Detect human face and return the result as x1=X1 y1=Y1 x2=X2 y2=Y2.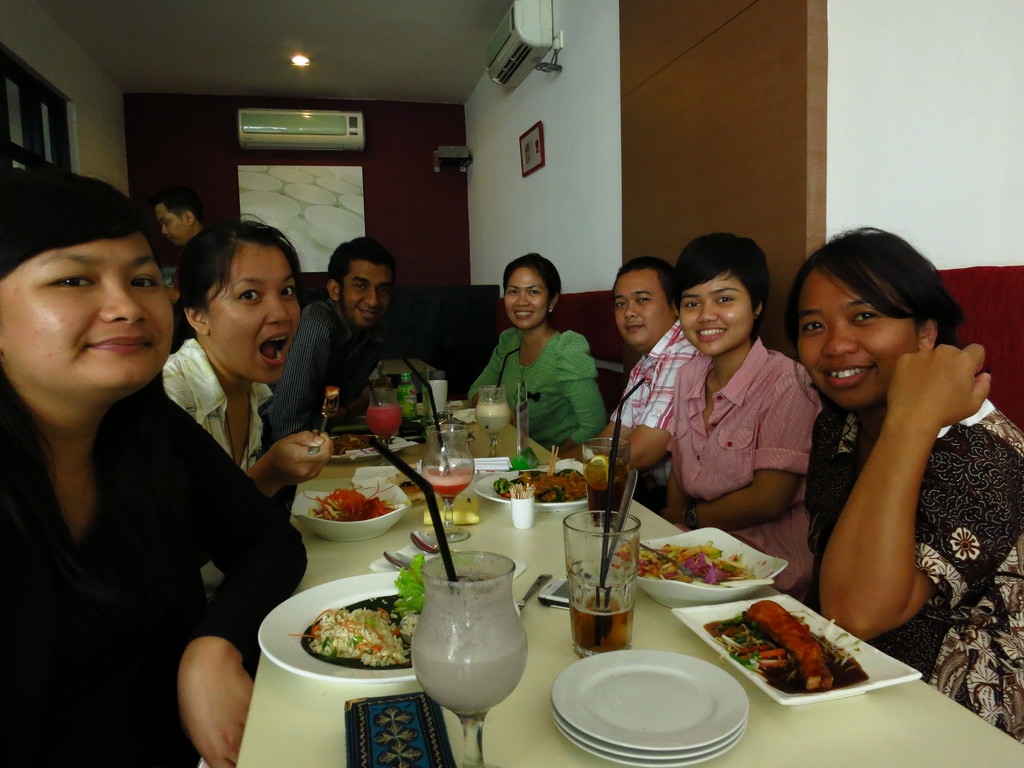
x1=670 y1=280 x2=752 y2=357.
